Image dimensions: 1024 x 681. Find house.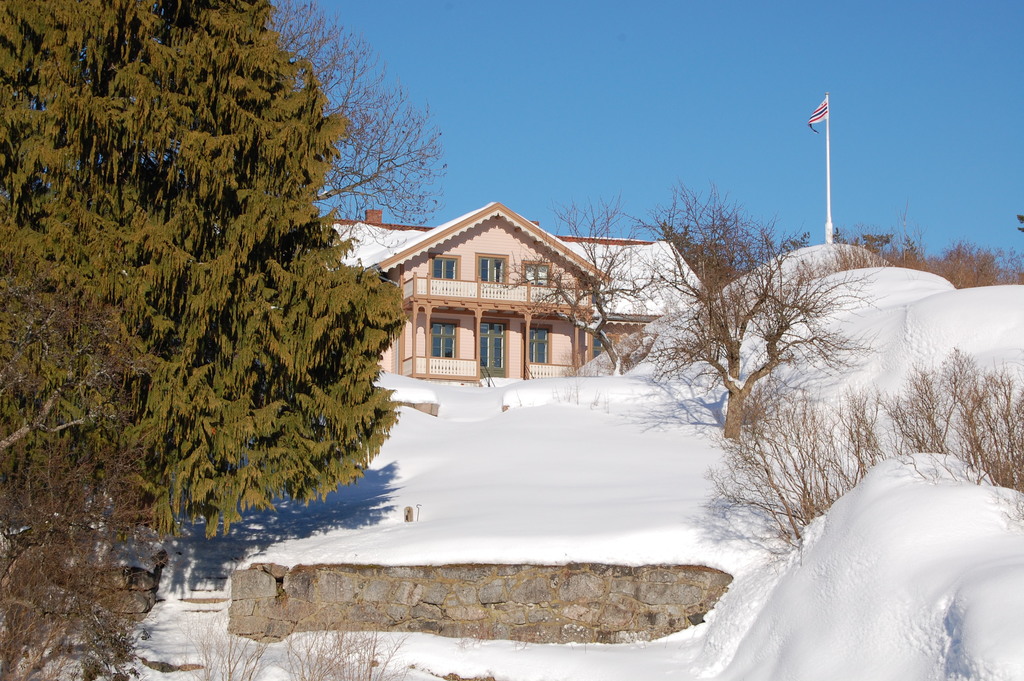
l=325, t=197, r=710, b=376.
